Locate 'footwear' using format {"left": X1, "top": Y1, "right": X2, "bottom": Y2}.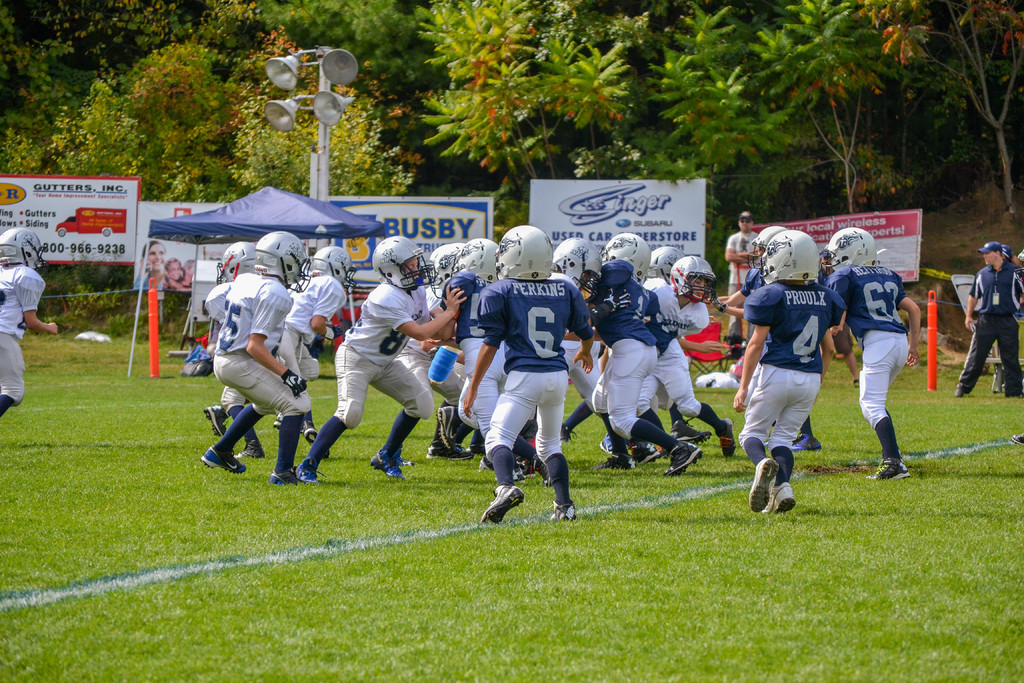
{"left": 294, "top": 456, "right": 327, "bottom": 482}.
